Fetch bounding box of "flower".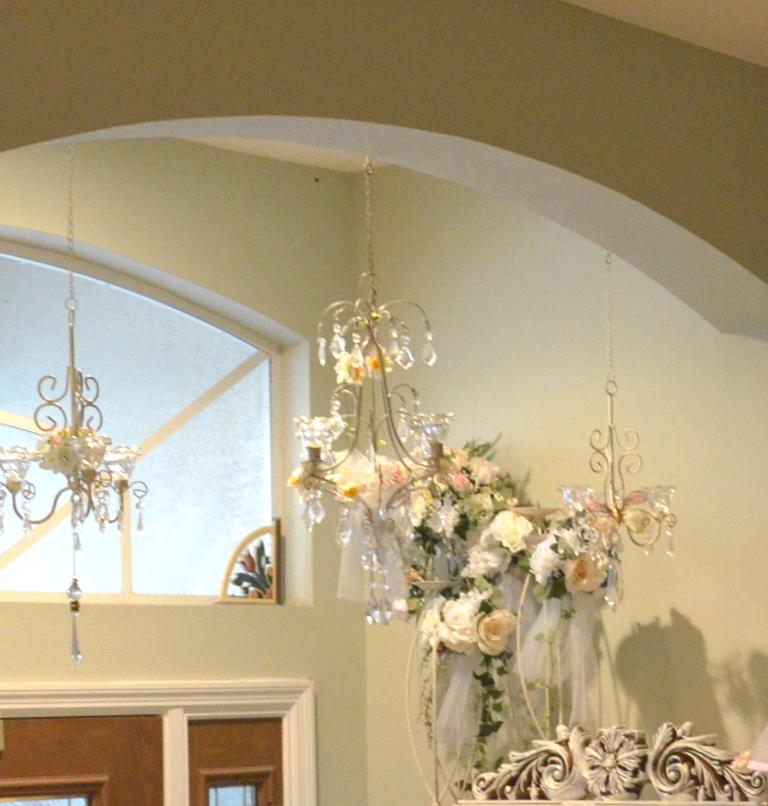
Bbox: (left=552, top=521, right=580, bottom=558).
